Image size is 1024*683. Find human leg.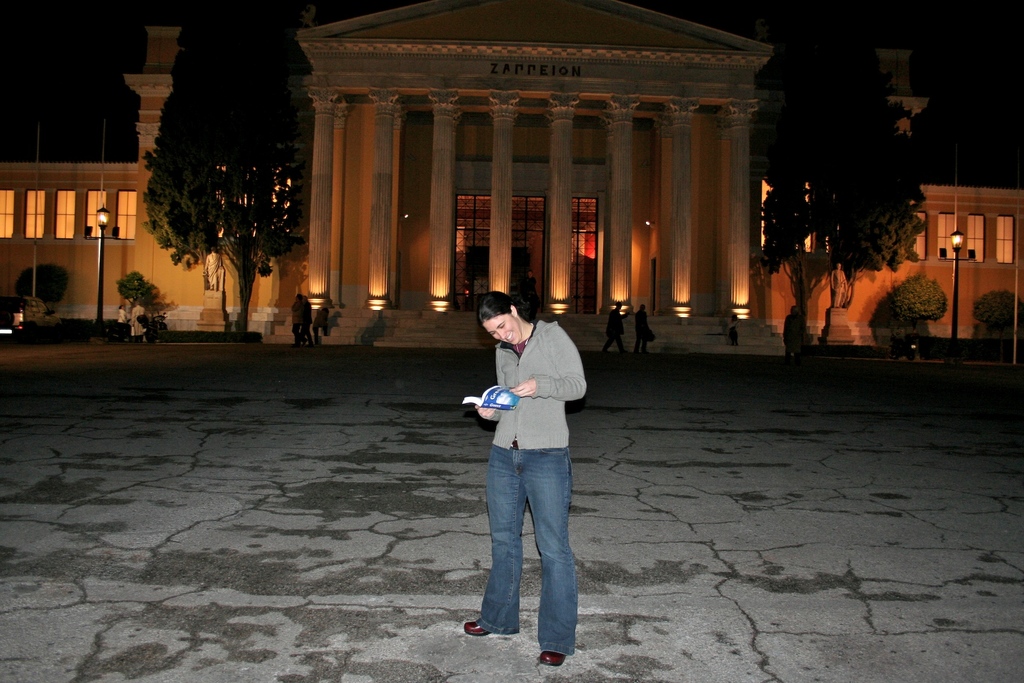
BBox(465, 444, 518, 635).
